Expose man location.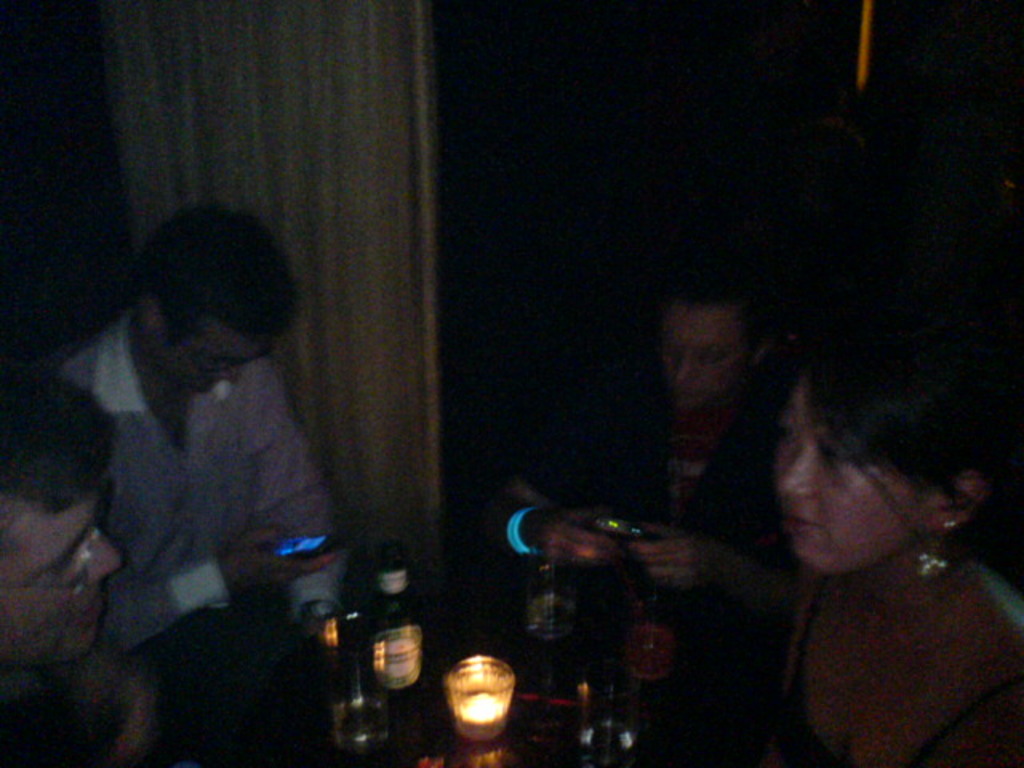
Exposed at pyautogui.locateOnScreen(26, 211, 384, 696).
